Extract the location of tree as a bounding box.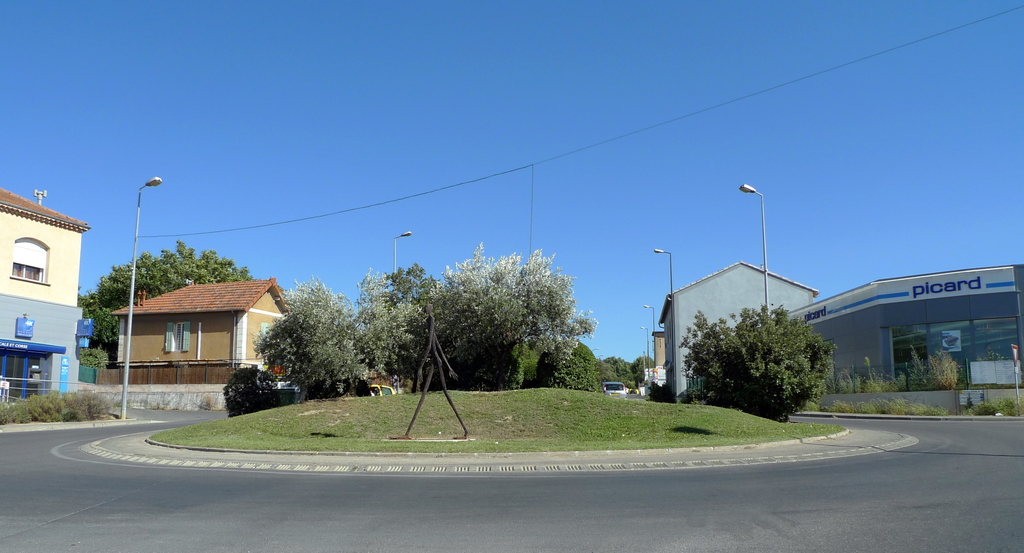
556/330/609/385.
